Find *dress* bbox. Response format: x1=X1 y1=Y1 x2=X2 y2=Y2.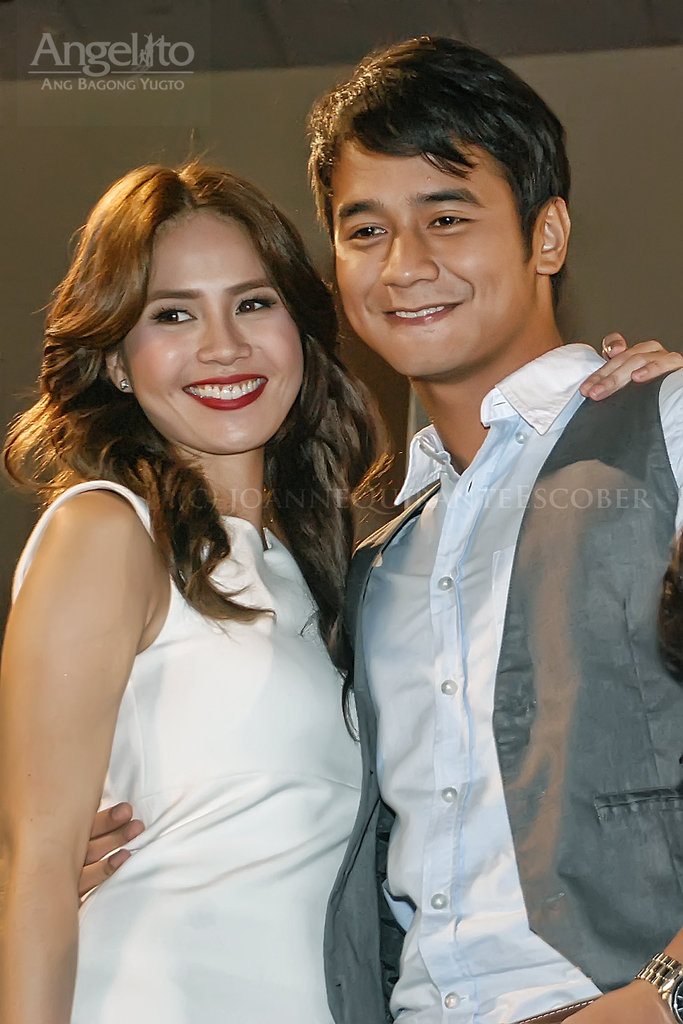
x1=3 y1=481 x2=358 y2=1023.
